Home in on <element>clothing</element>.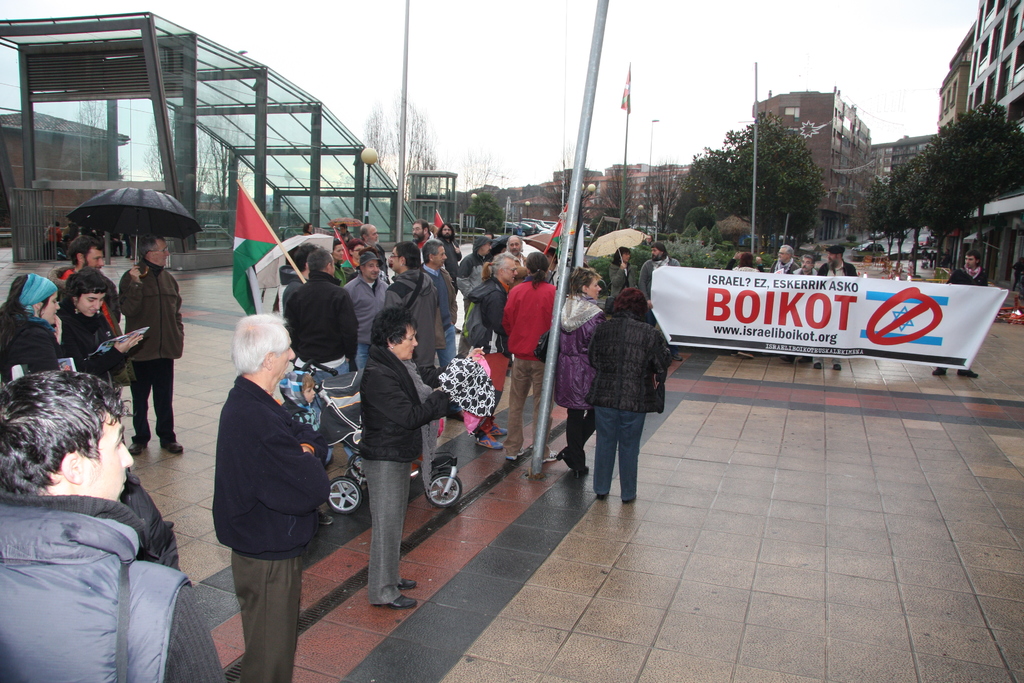
Homed in at left=275, top=275, right=355, bottom=385.
